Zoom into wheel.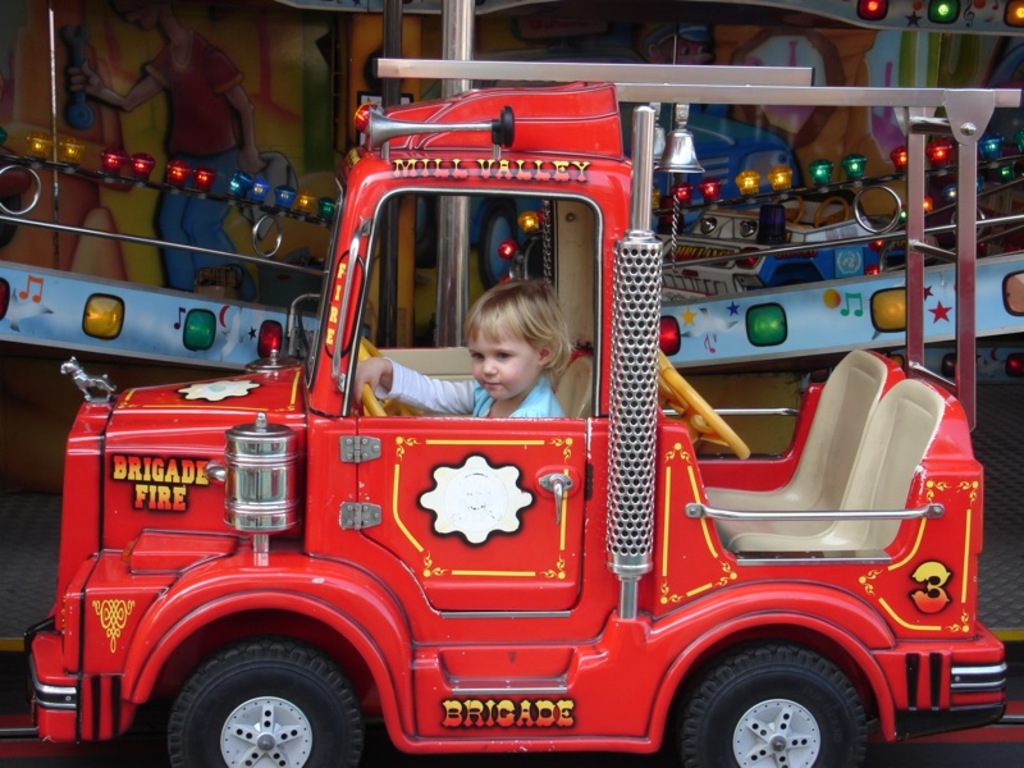
Zoom target: pyautogui.locateOnScreen(159, 632, 365, 767).
